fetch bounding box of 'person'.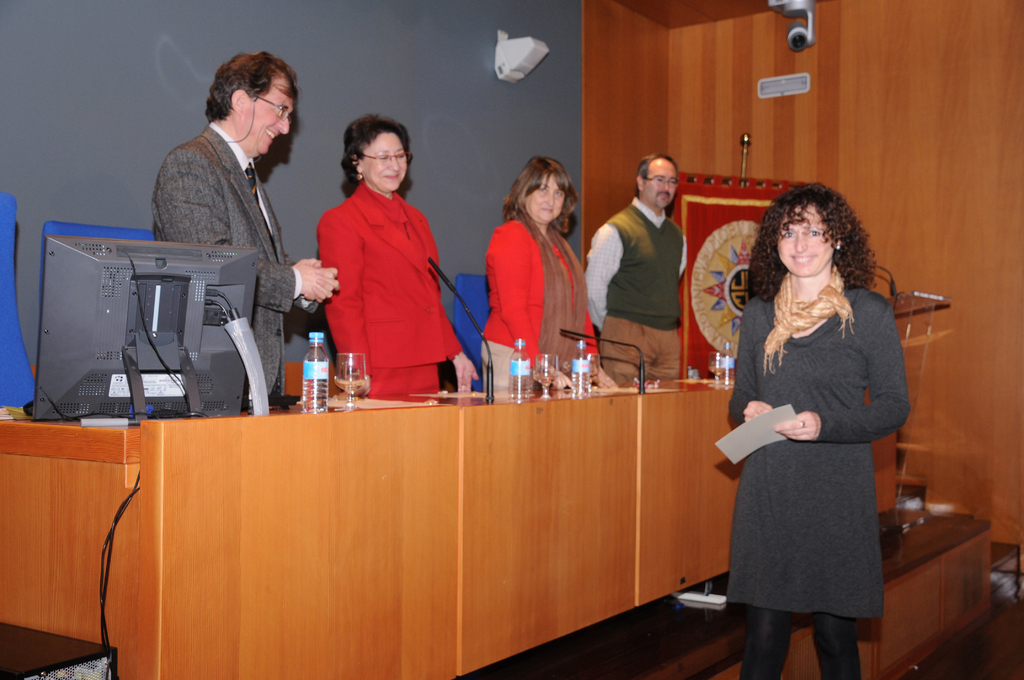
Bbox: locate(480, 159, 620, 394).
